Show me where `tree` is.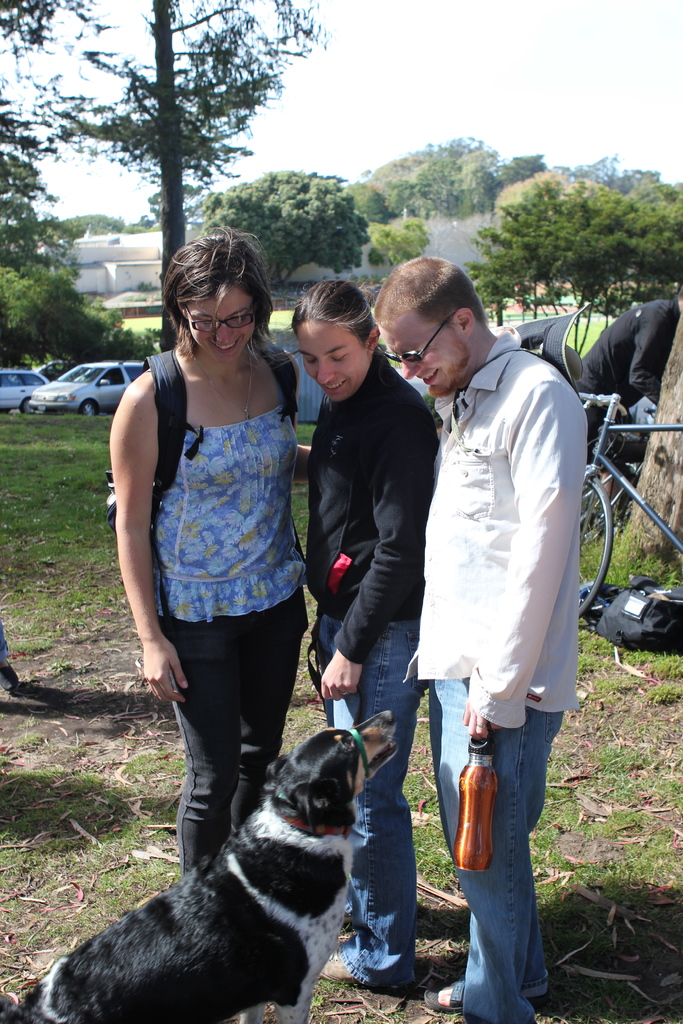
`tree` is at bbox(49, 194, 163, 236).
